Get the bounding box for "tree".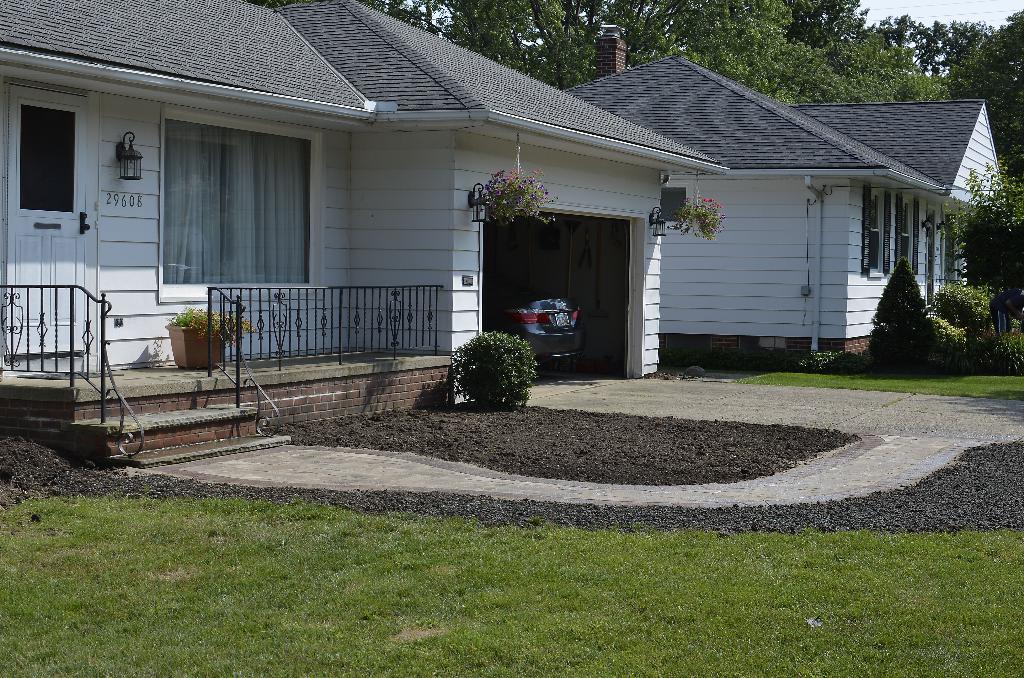
BBox(935, 161, 1023, 295).
